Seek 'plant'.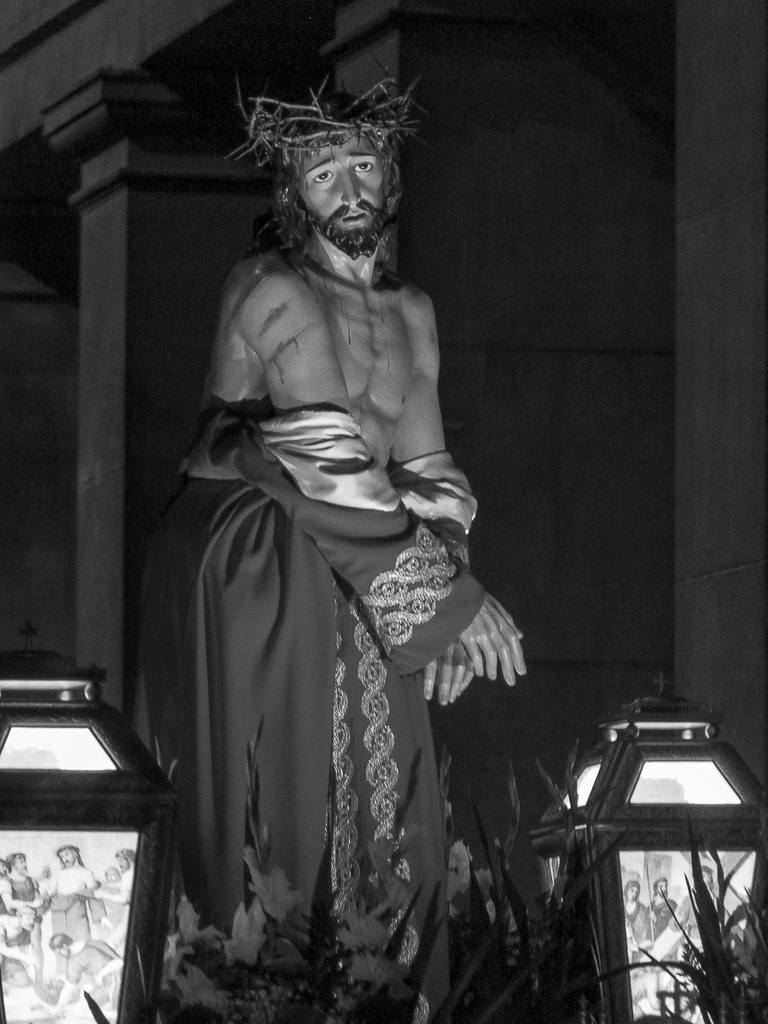
pyautogui.locateOnScreen(571, 808, 767, 1021).
